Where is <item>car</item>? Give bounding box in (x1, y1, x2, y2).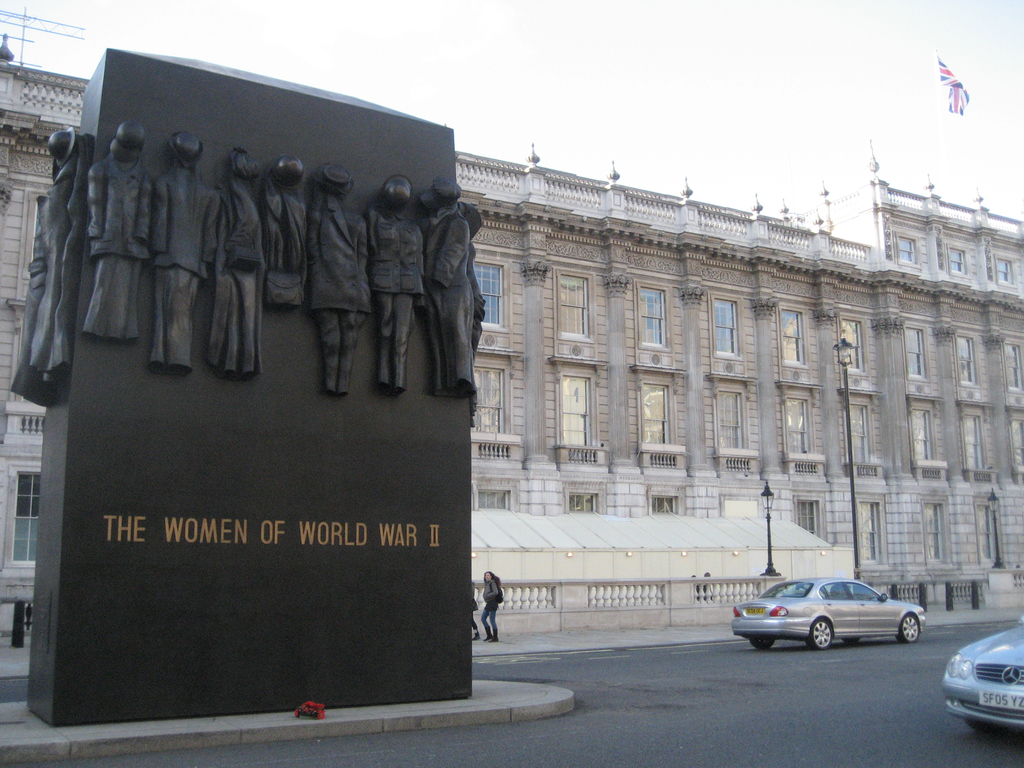
(731, 575, 927, 651).
